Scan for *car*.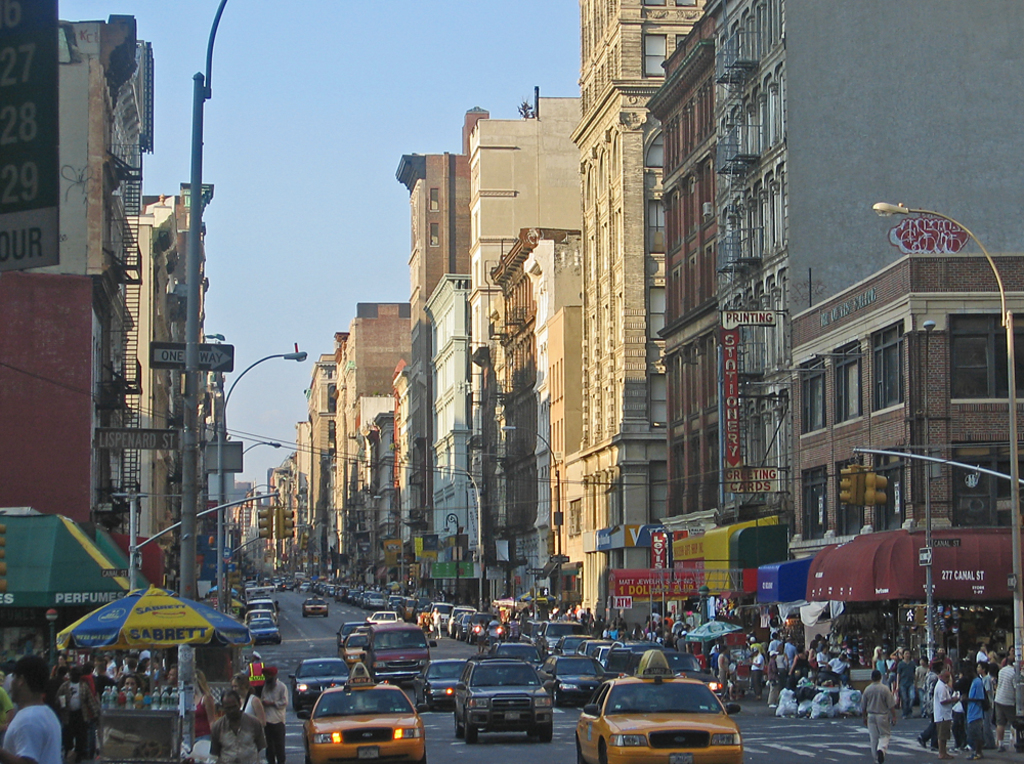
Scan result: (365, 624, 438, 684).
